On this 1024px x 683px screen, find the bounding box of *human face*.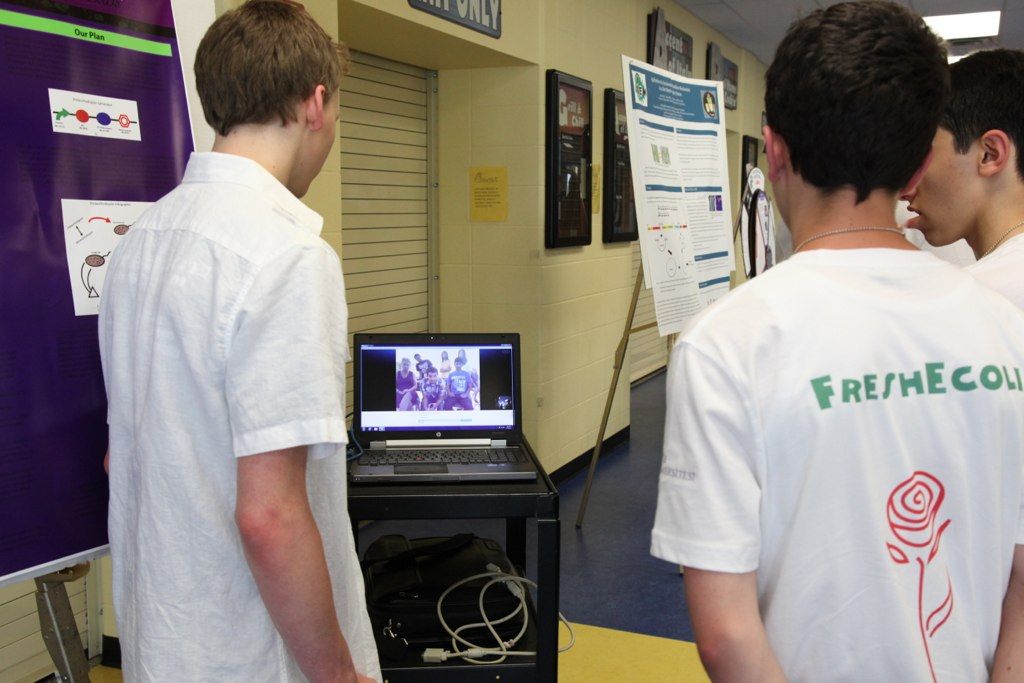
Bounding box: [left=293, top=83, right=344, bottom=199].
